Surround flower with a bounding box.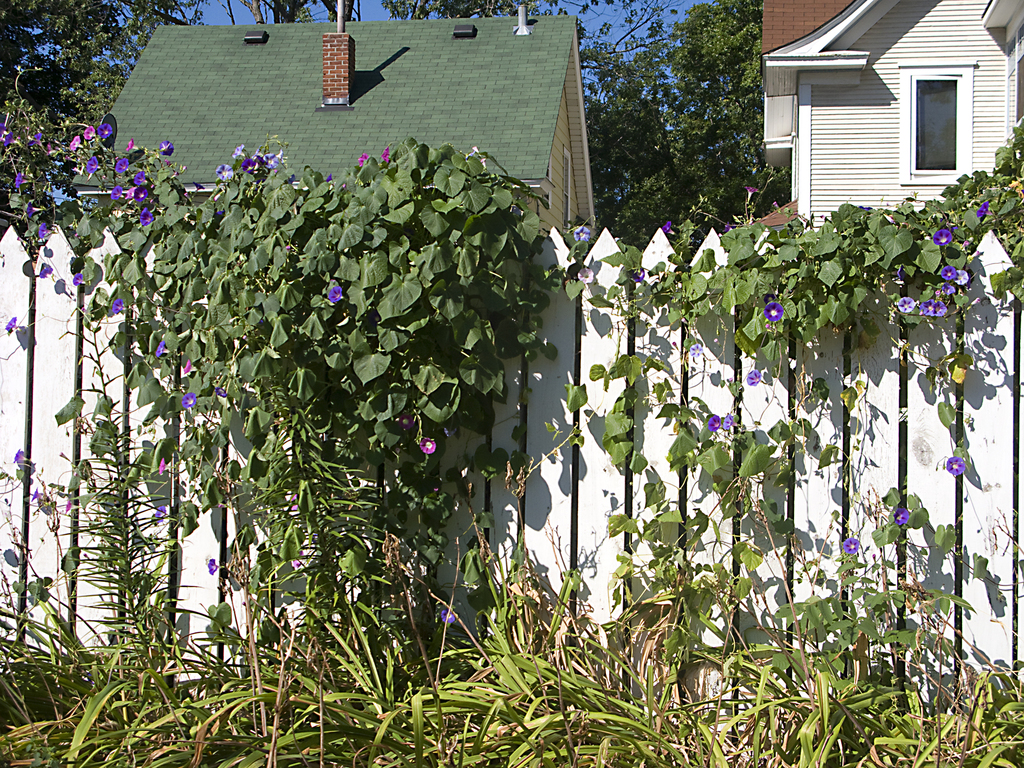
locate(207, 556, 222, 572).
